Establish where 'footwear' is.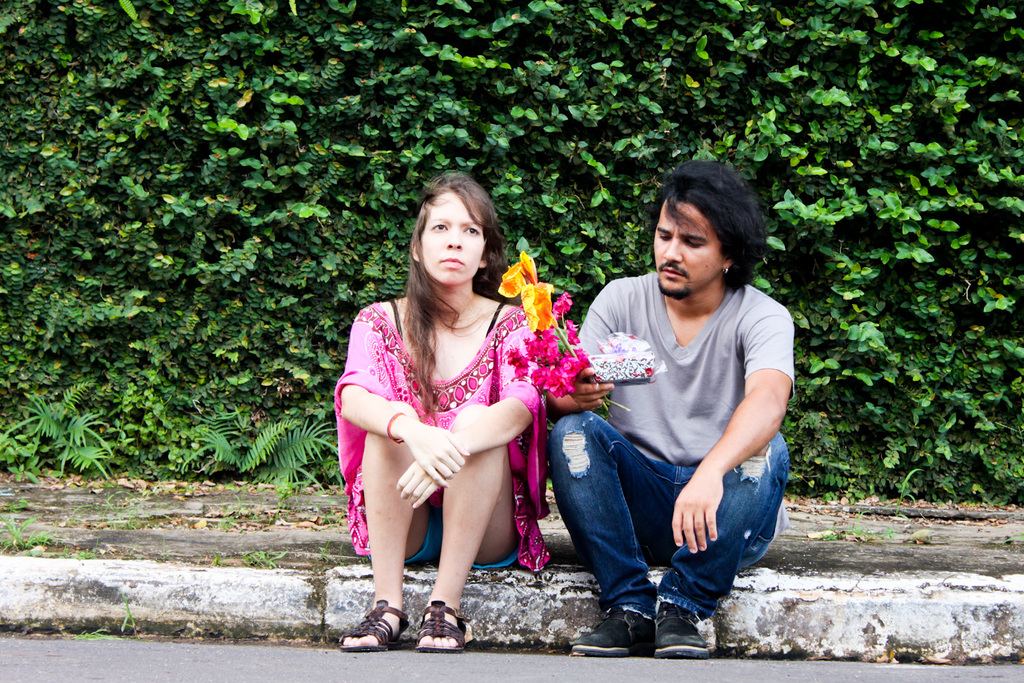
Established at 652/600/714/656.
